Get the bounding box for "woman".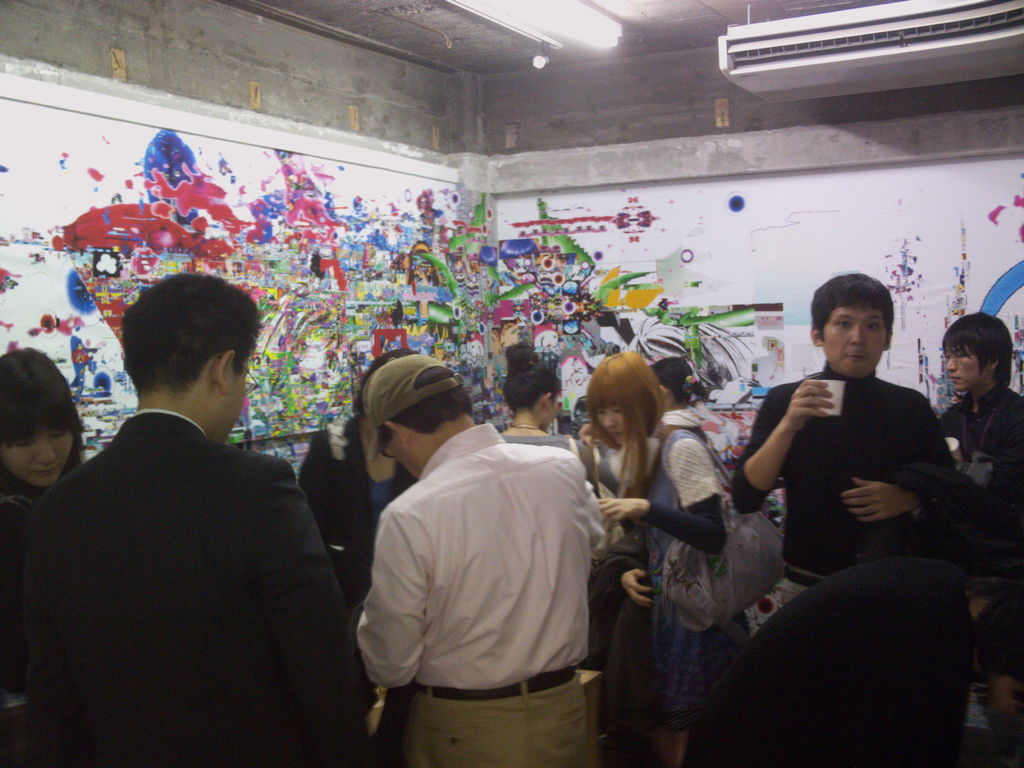
left=488, top=332, right=595, bottom=481.
